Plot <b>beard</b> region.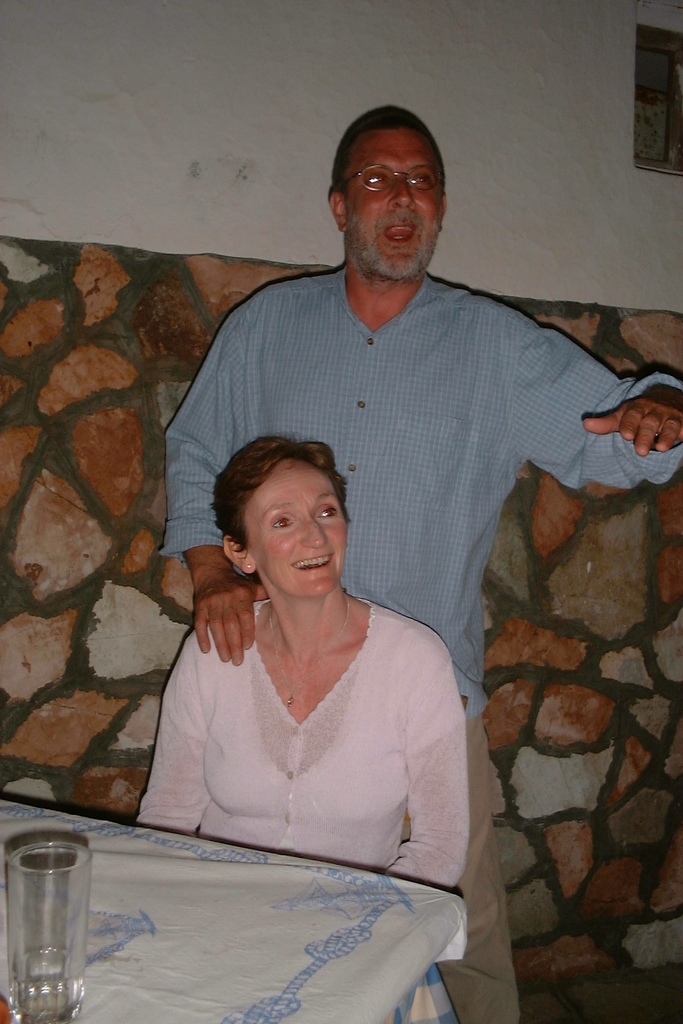
Plotted at bbox=[344, 213, 440, 281].
